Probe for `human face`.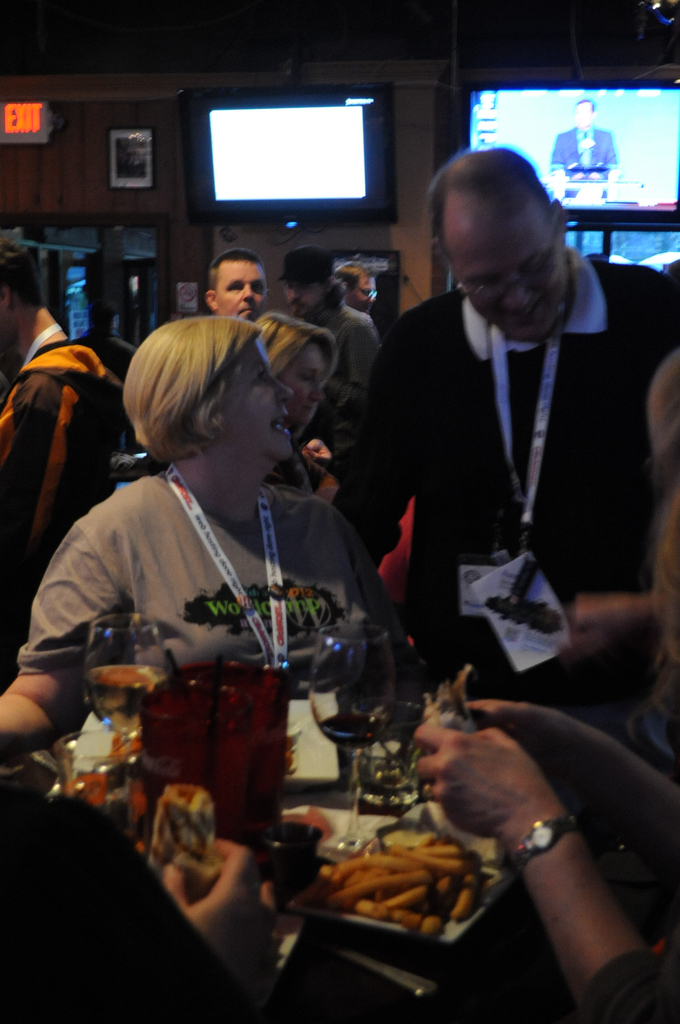
Probe result: bbox=(214, 337, 316, 471).
